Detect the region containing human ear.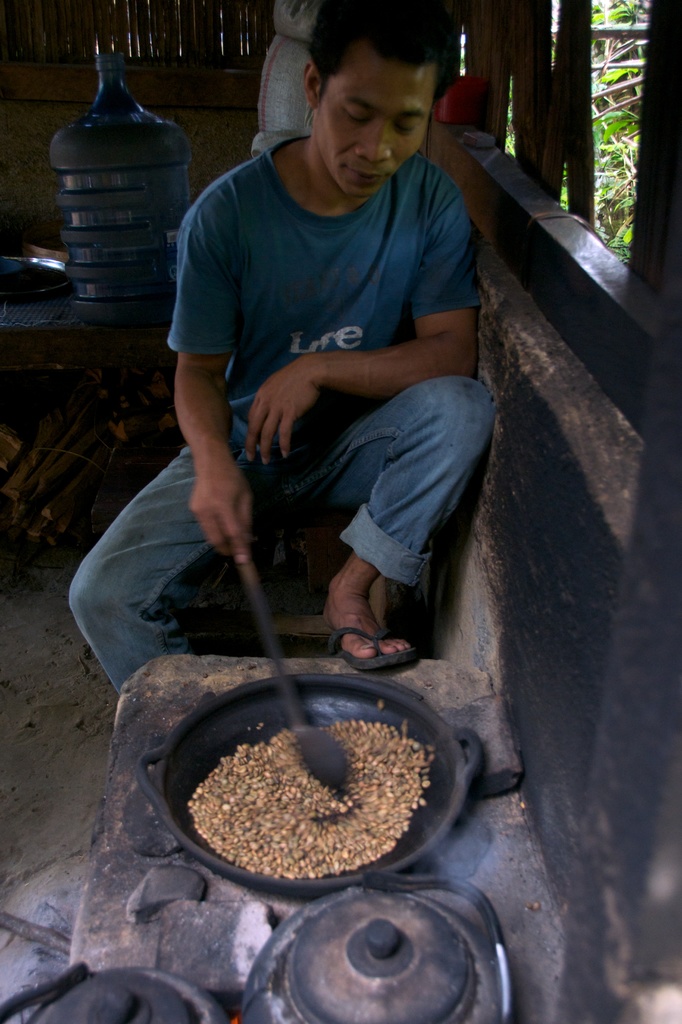
[left=309, top=65, right=317, bottom=104].
